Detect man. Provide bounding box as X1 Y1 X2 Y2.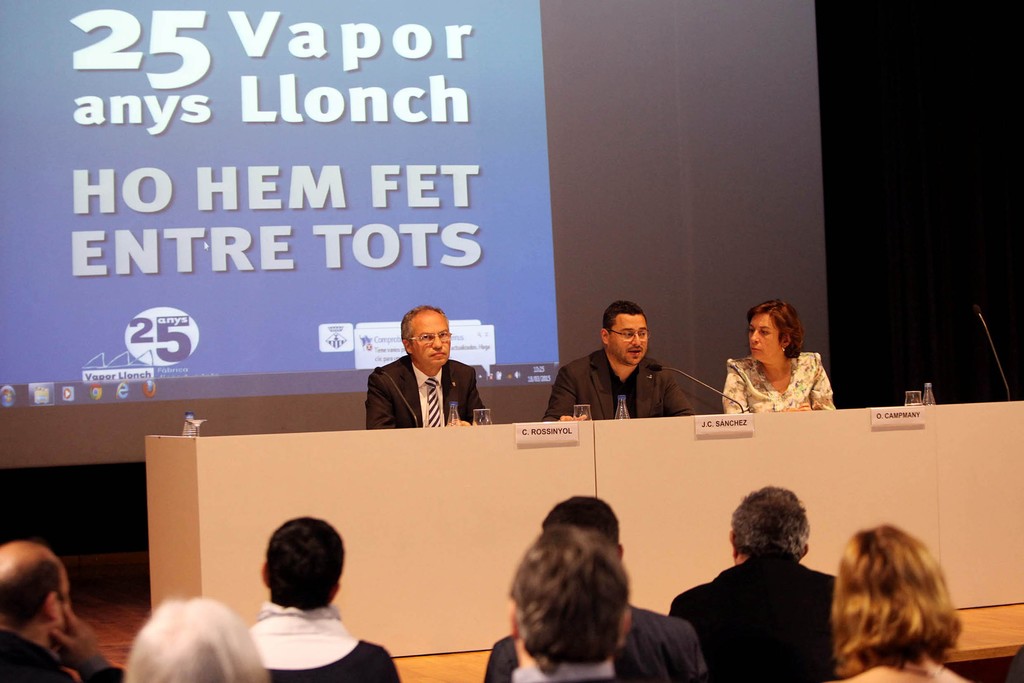
365 302 497 432.
